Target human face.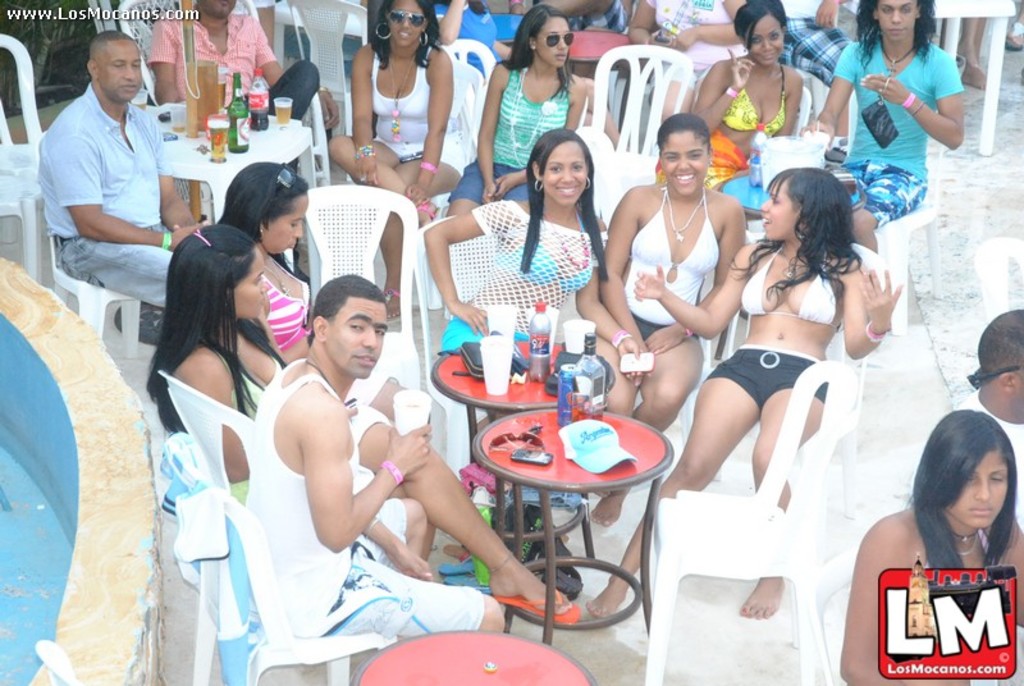
Target region: Rect(664, 133, 710, 197).
